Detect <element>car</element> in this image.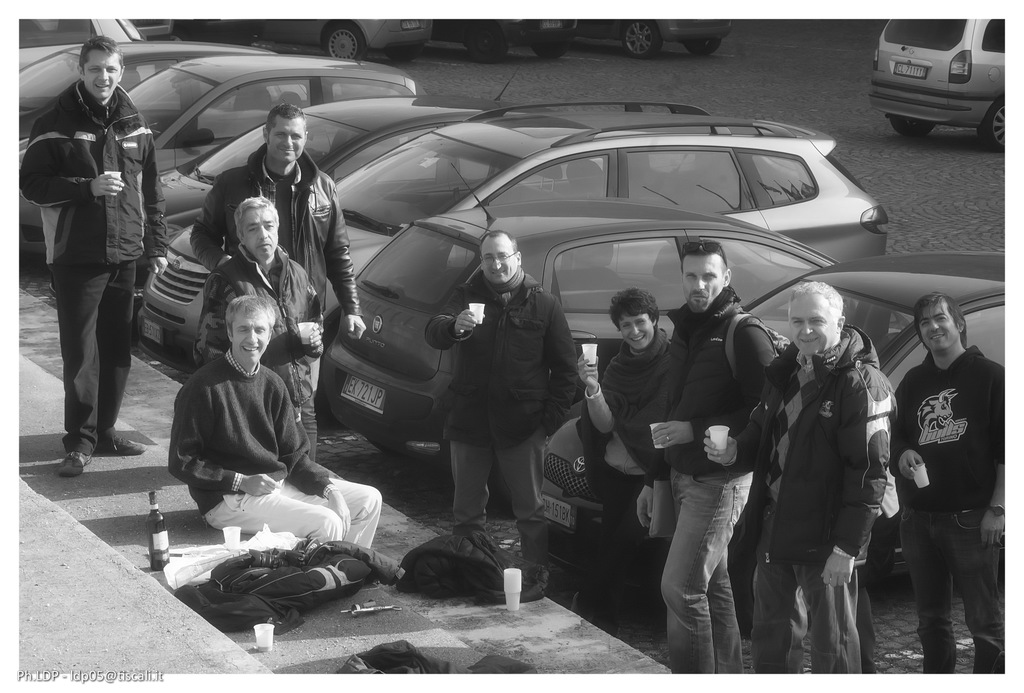
Detection: bbox=[152, 8, 452, 56].
